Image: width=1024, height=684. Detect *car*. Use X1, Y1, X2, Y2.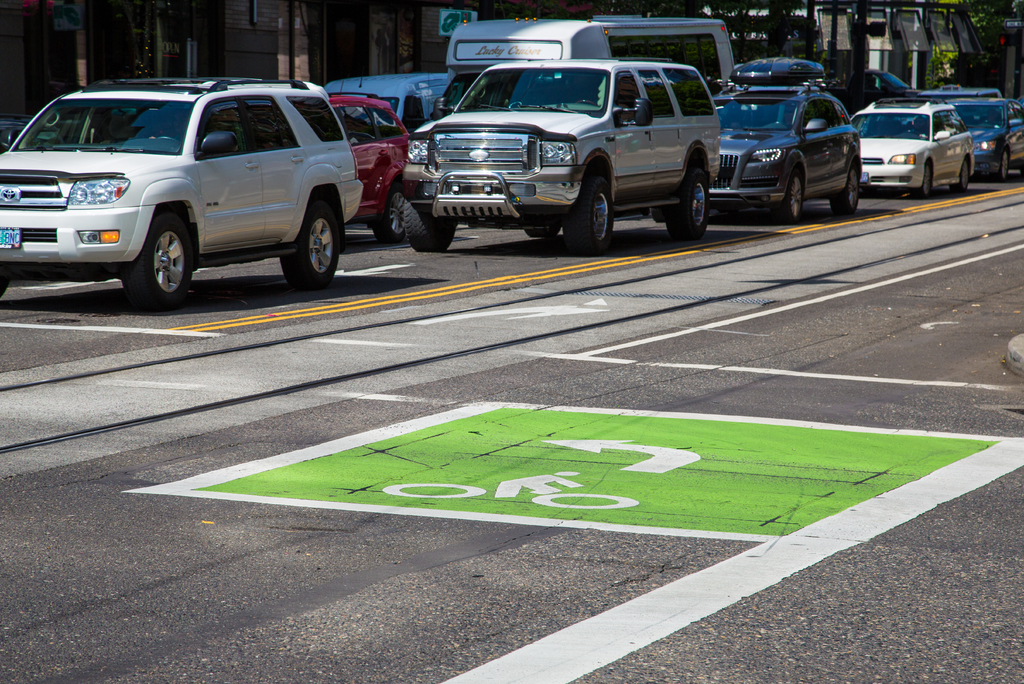
851, 94, 979, 200.
